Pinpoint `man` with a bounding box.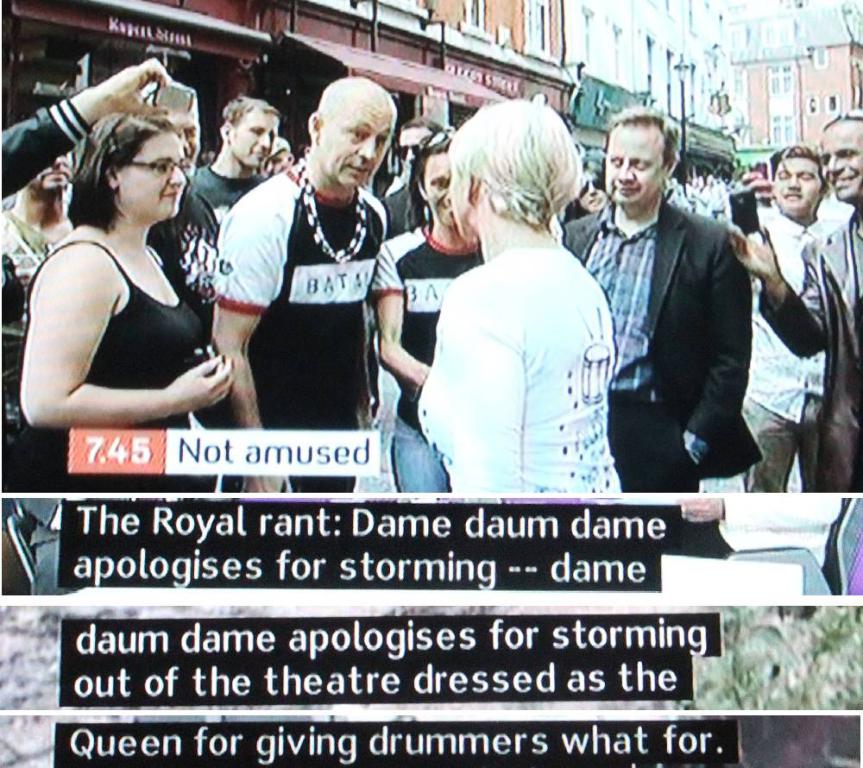
(left=586, top=123, right=792, bottom=508).
